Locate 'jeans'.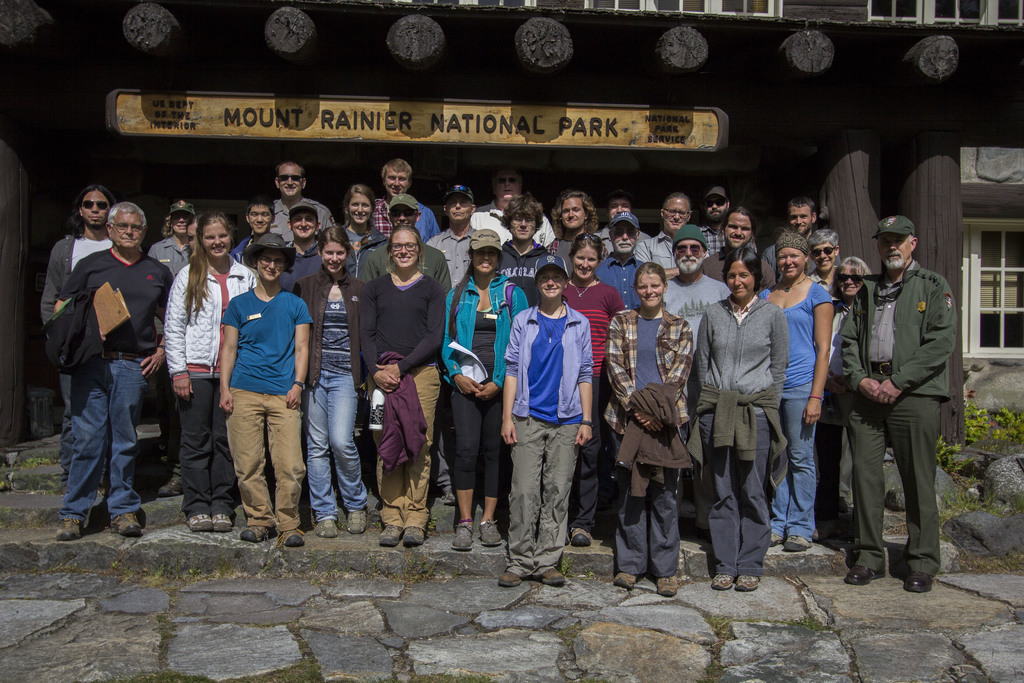
Bounding box: [816,389,940,578].
